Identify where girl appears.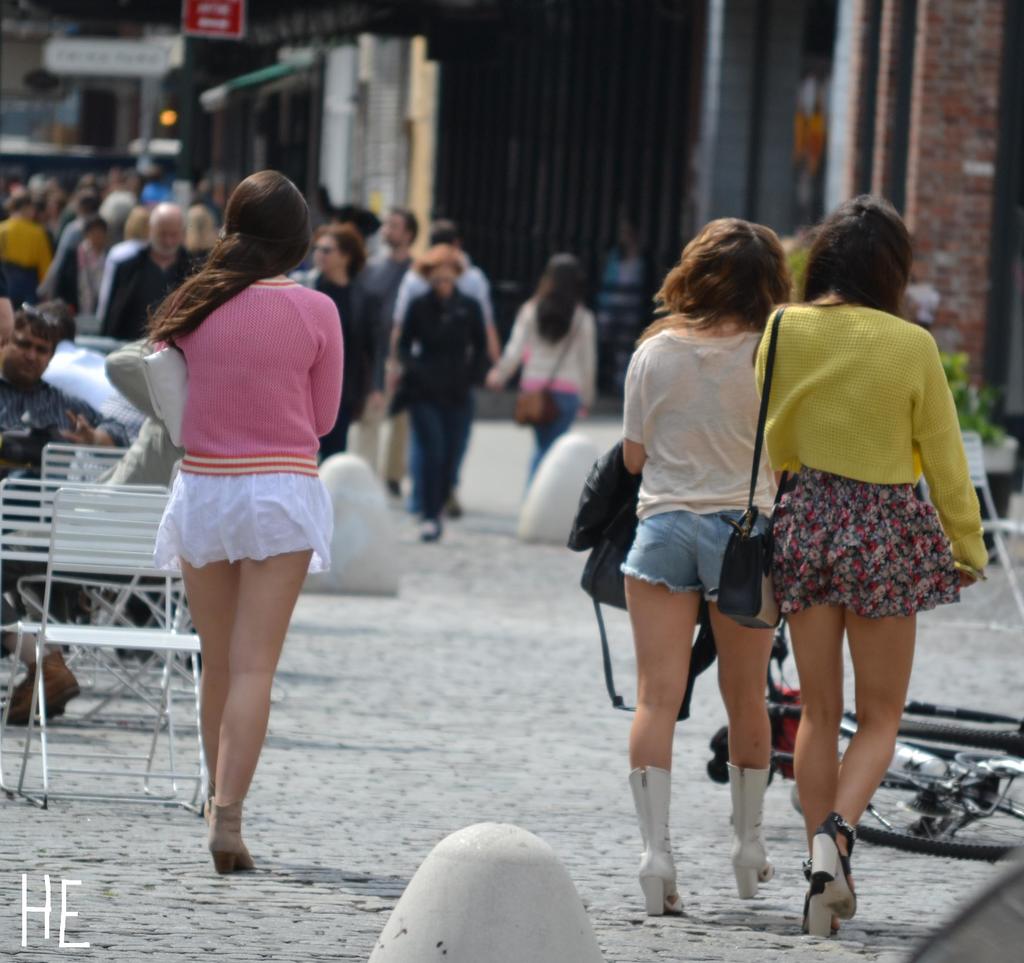
Appears at locate(490, 252, 595, 464).
